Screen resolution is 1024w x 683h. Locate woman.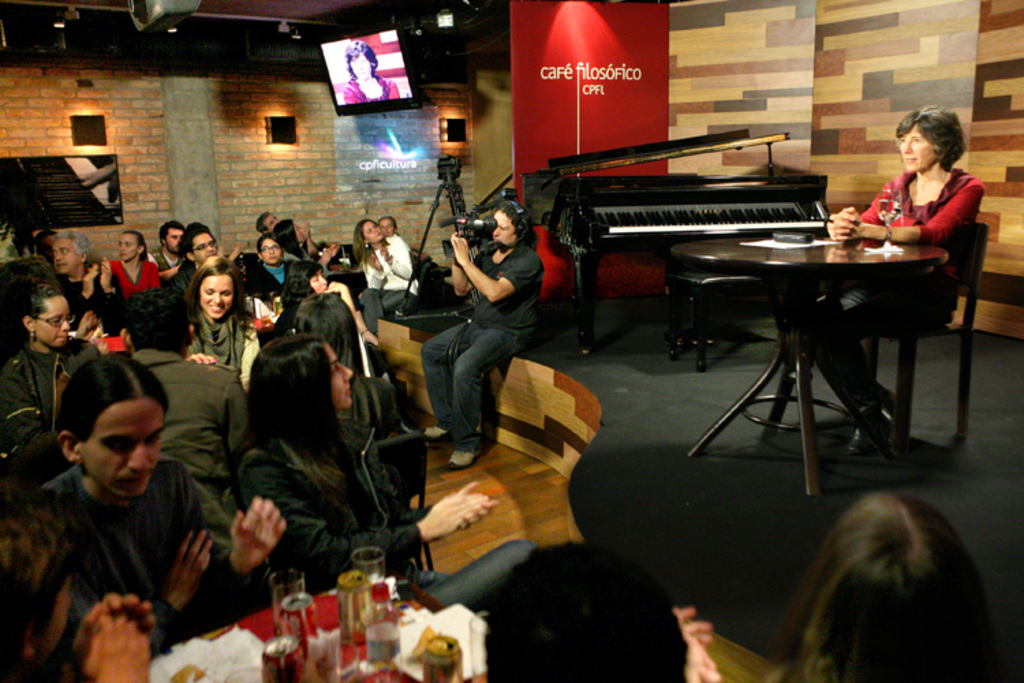
bbox=(250, 235, 295, 302).
